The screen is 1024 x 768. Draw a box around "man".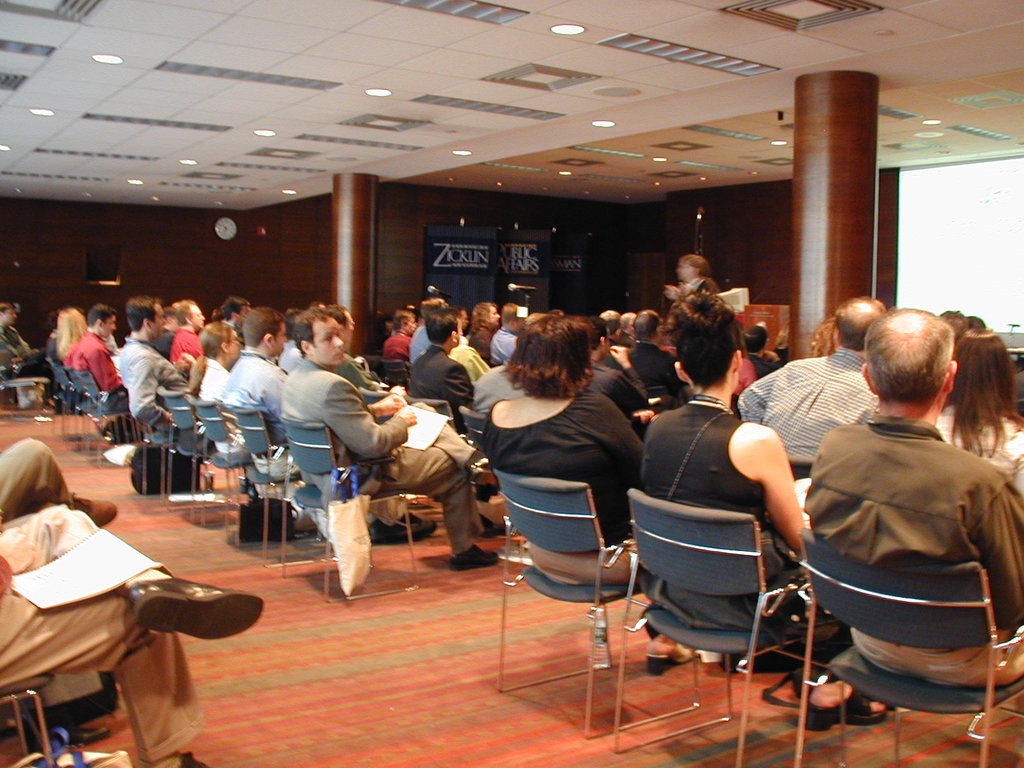
(0,301,59,406).
